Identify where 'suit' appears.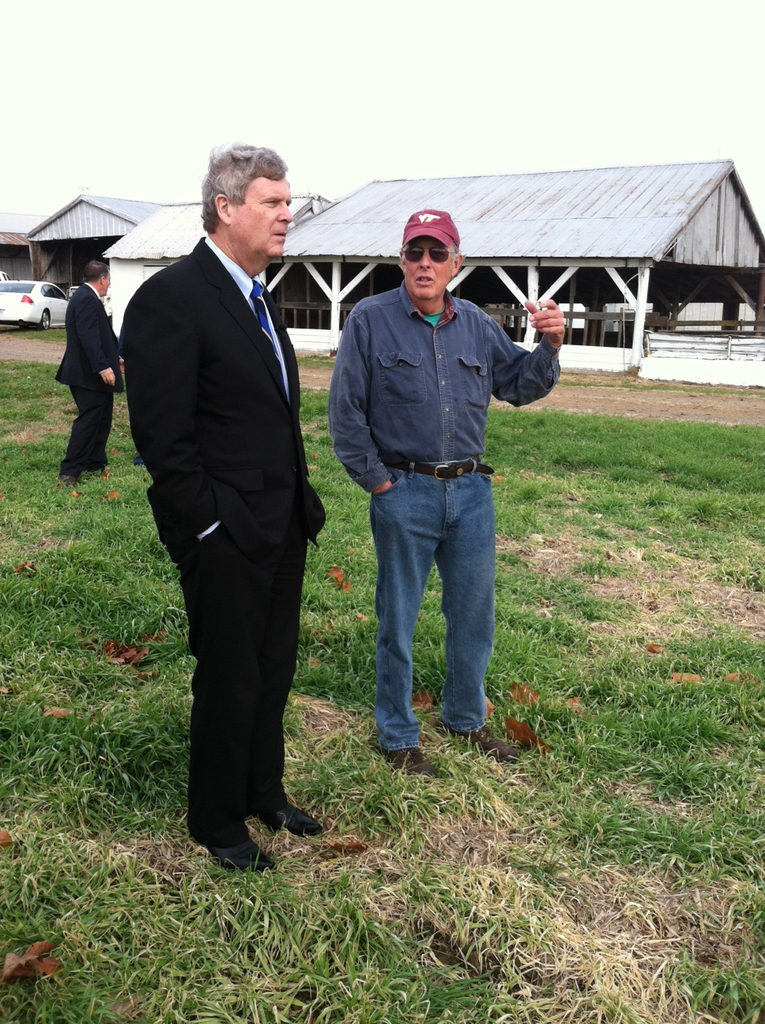
Appears at l=49, t=279, r=128, b=467.
